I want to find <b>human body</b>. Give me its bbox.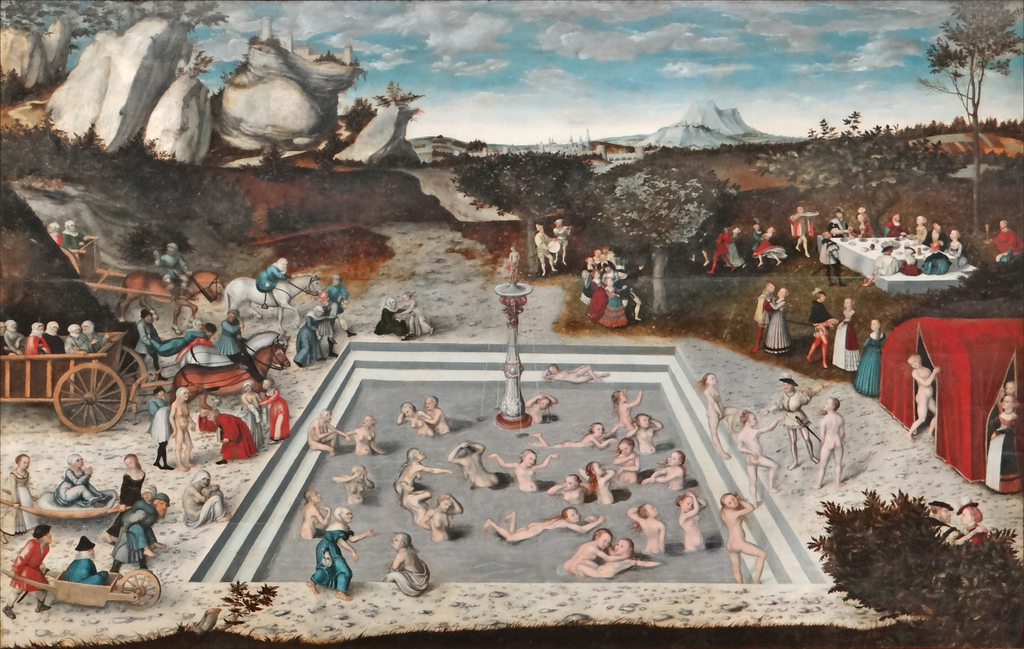
320 284 354 339.
